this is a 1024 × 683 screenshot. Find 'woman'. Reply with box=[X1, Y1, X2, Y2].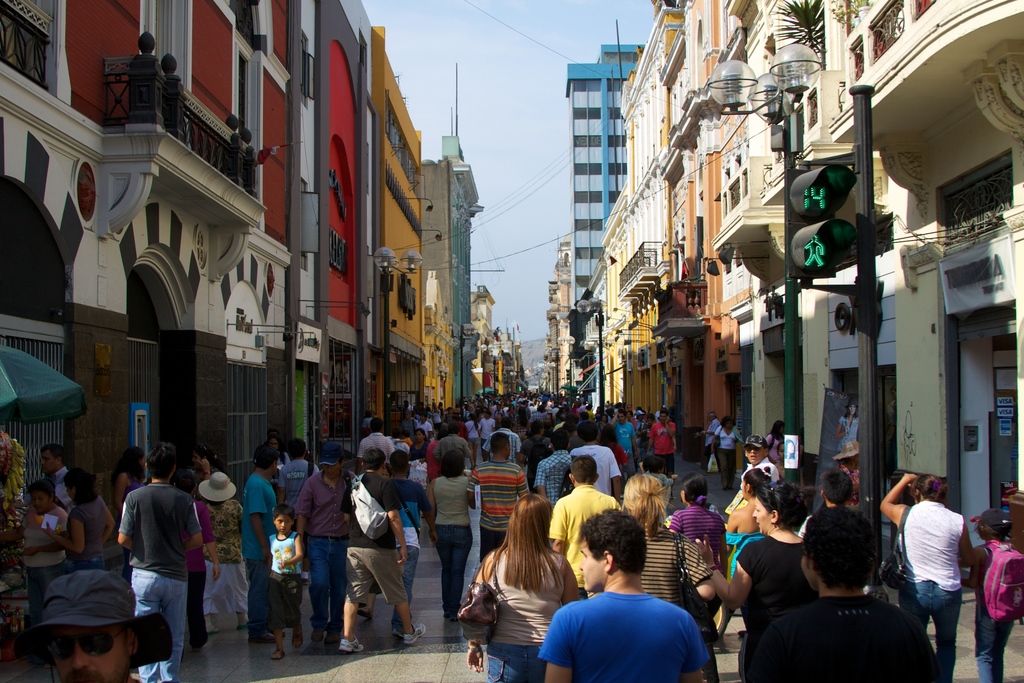
box=[710, 482, 803, 682].
